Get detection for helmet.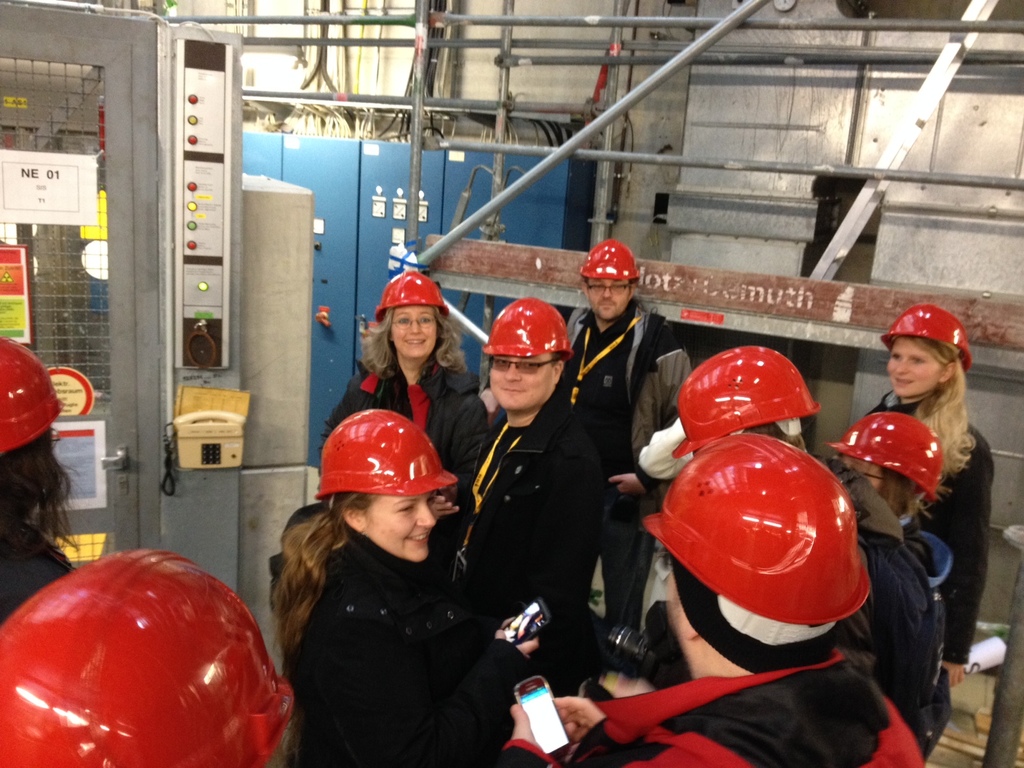
Detection: rect(372, 264, 447, 319).
